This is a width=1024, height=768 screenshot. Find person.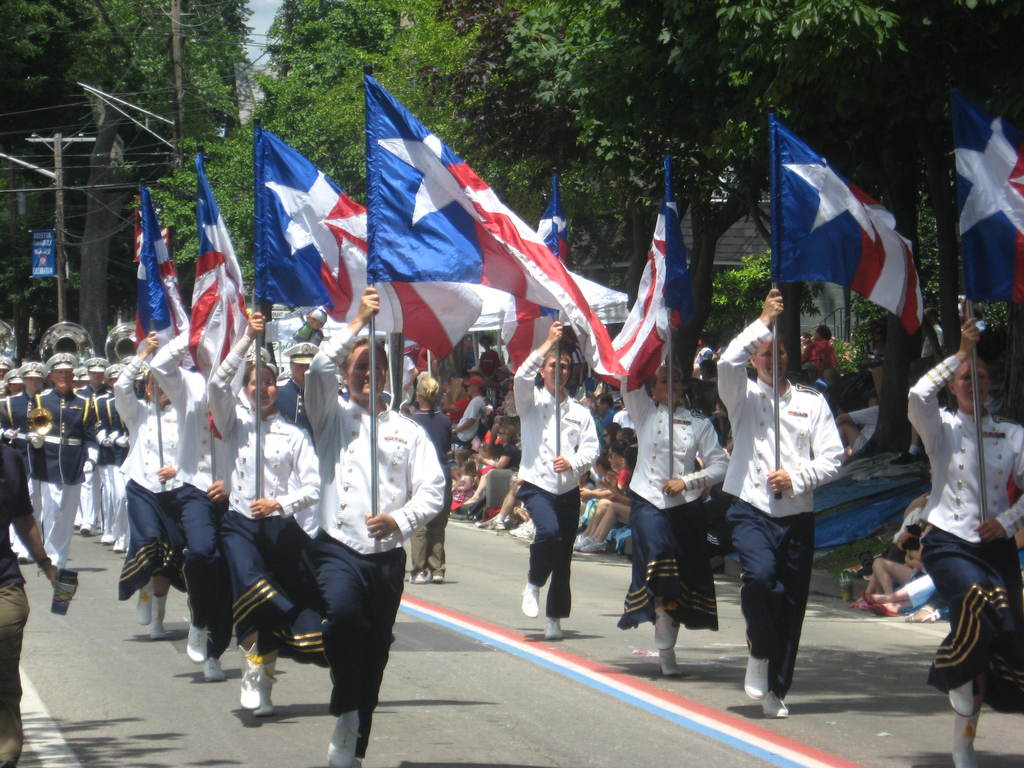
Bounding box: x1=404, y1=368, x2=454, y2=584.
